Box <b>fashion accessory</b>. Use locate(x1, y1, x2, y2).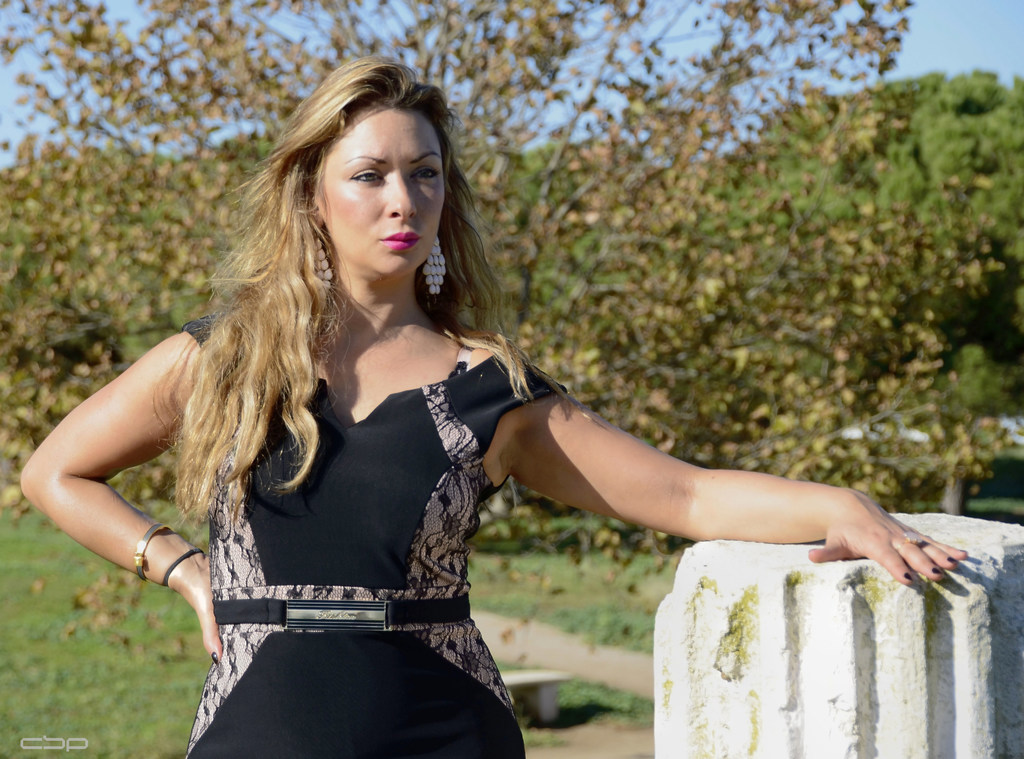
locate(479, 653, 650, 758).
